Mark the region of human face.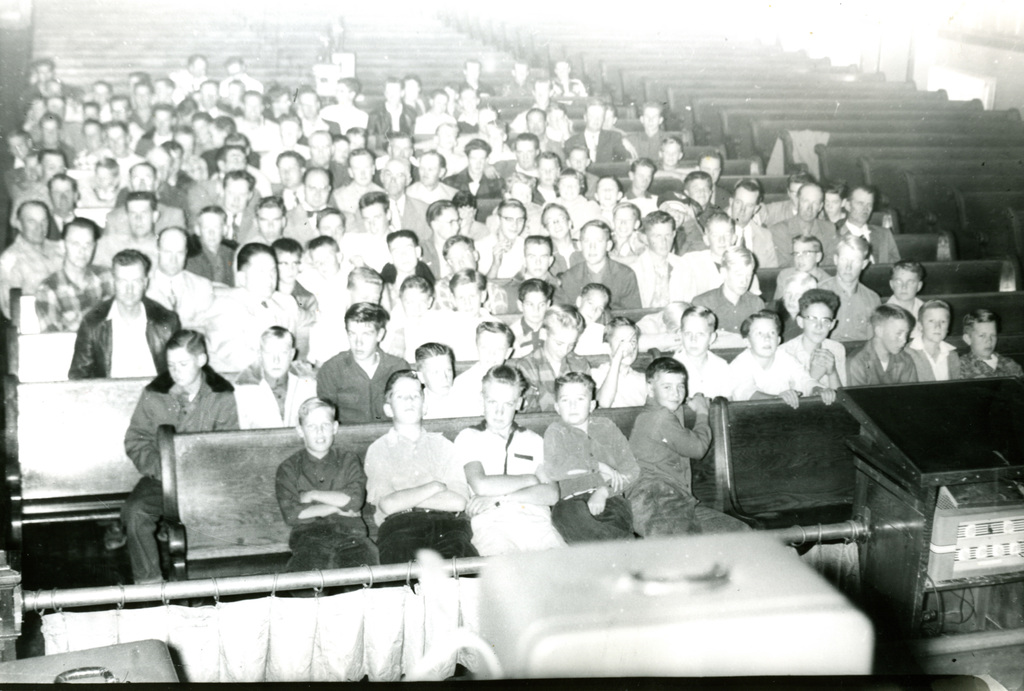
Region: bbox(255, 207, 285, 240).
